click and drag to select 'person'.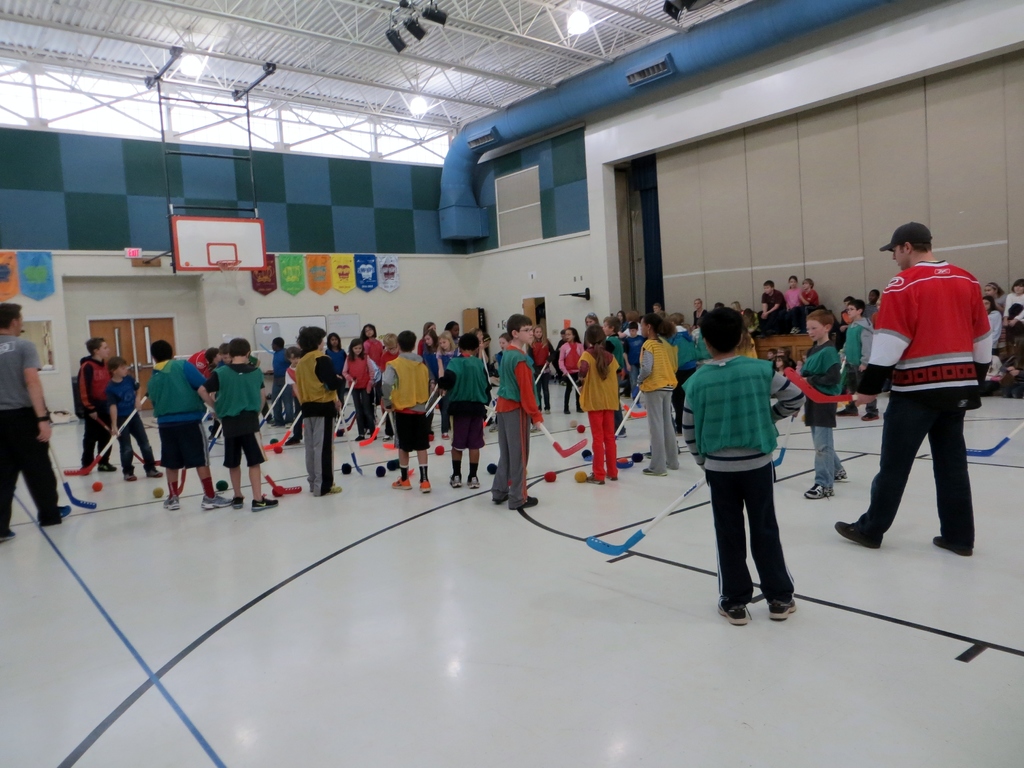
Selection: {"x1": 758, "y1": 280, "x2": 790, "y2": 333}.
